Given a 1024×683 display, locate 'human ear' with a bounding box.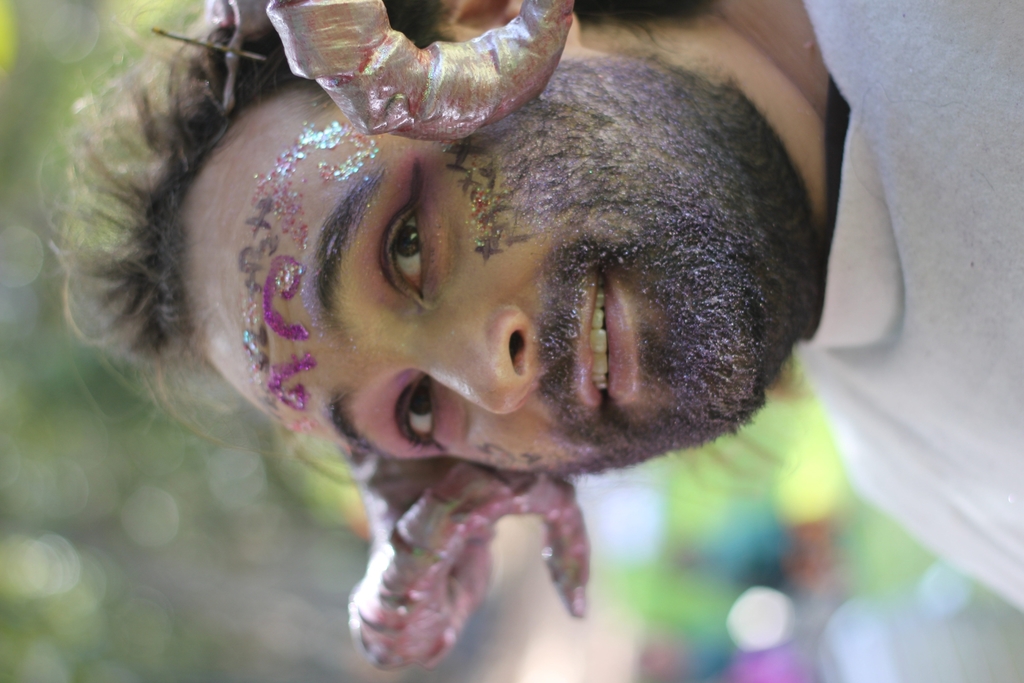
Located: 432:1:586:47.
